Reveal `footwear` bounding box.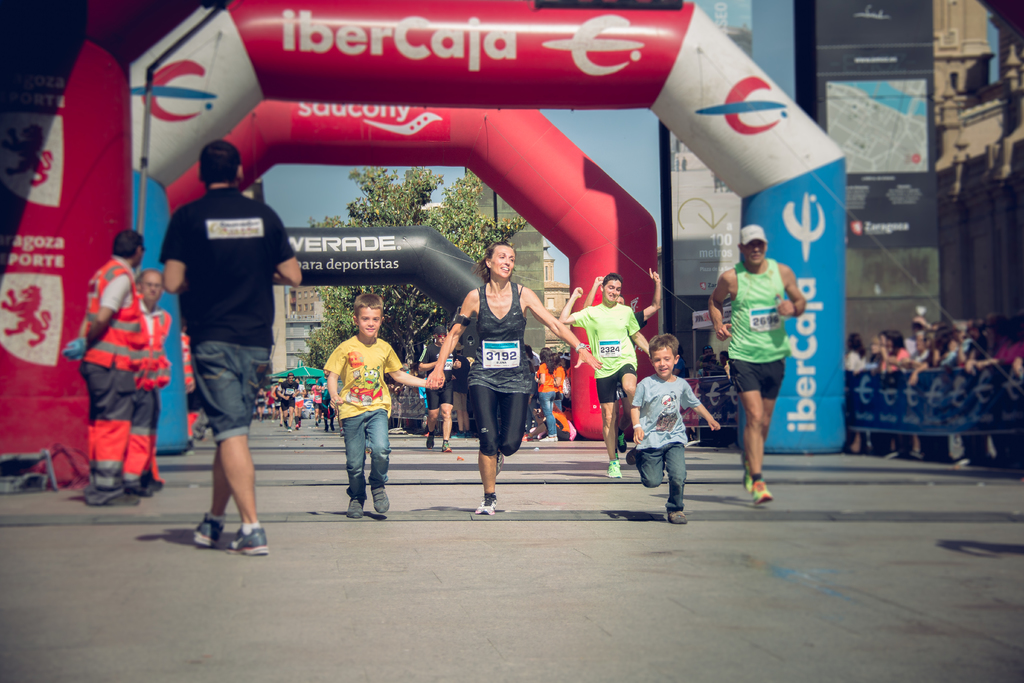
Revealed: {"left": 425, "top": 429, "right": 437, "bottom": 450}.
